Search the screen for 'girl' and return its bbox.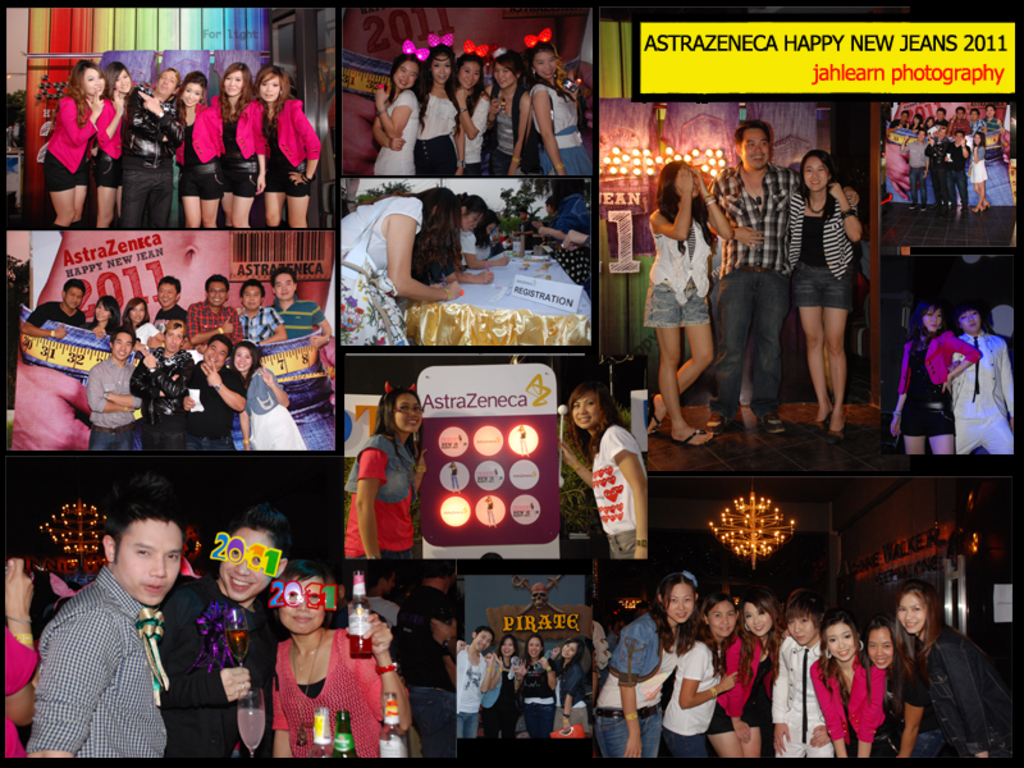
Found: 452,50,489,173.
